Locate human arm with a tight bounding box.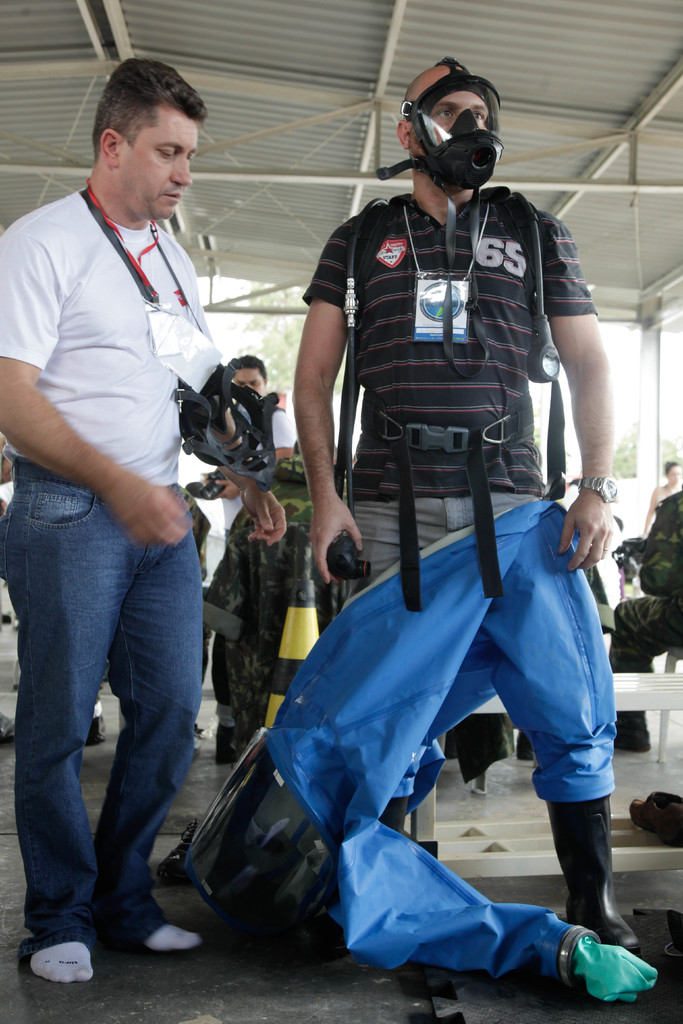
<bbox>286, 229, 368, 572</bbox>.
